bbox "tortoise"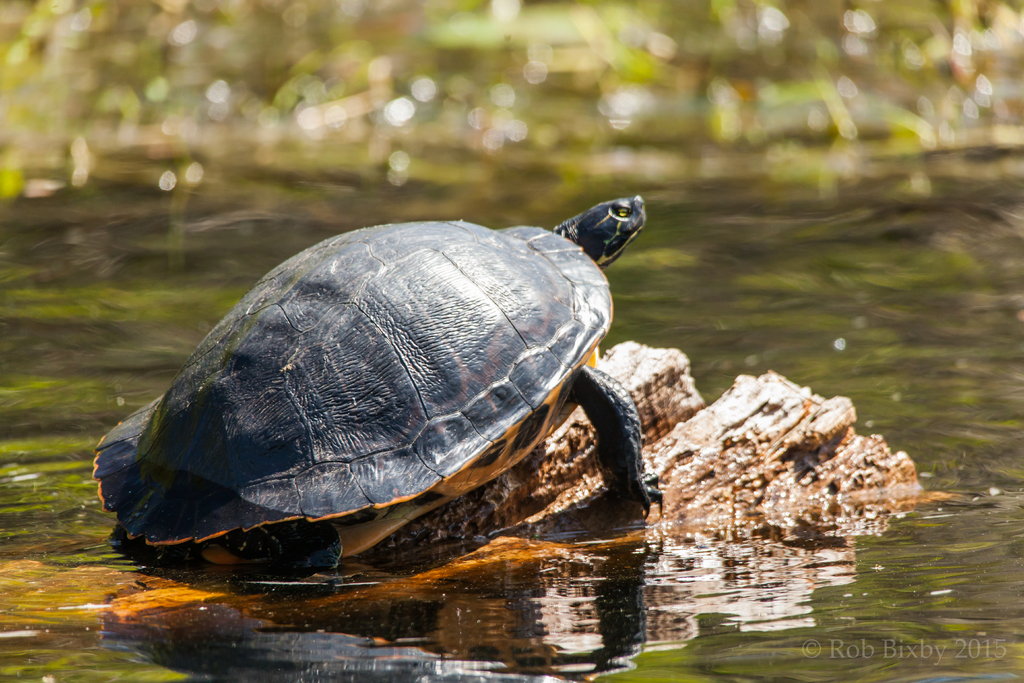
box(89, 194, 662, 582)
